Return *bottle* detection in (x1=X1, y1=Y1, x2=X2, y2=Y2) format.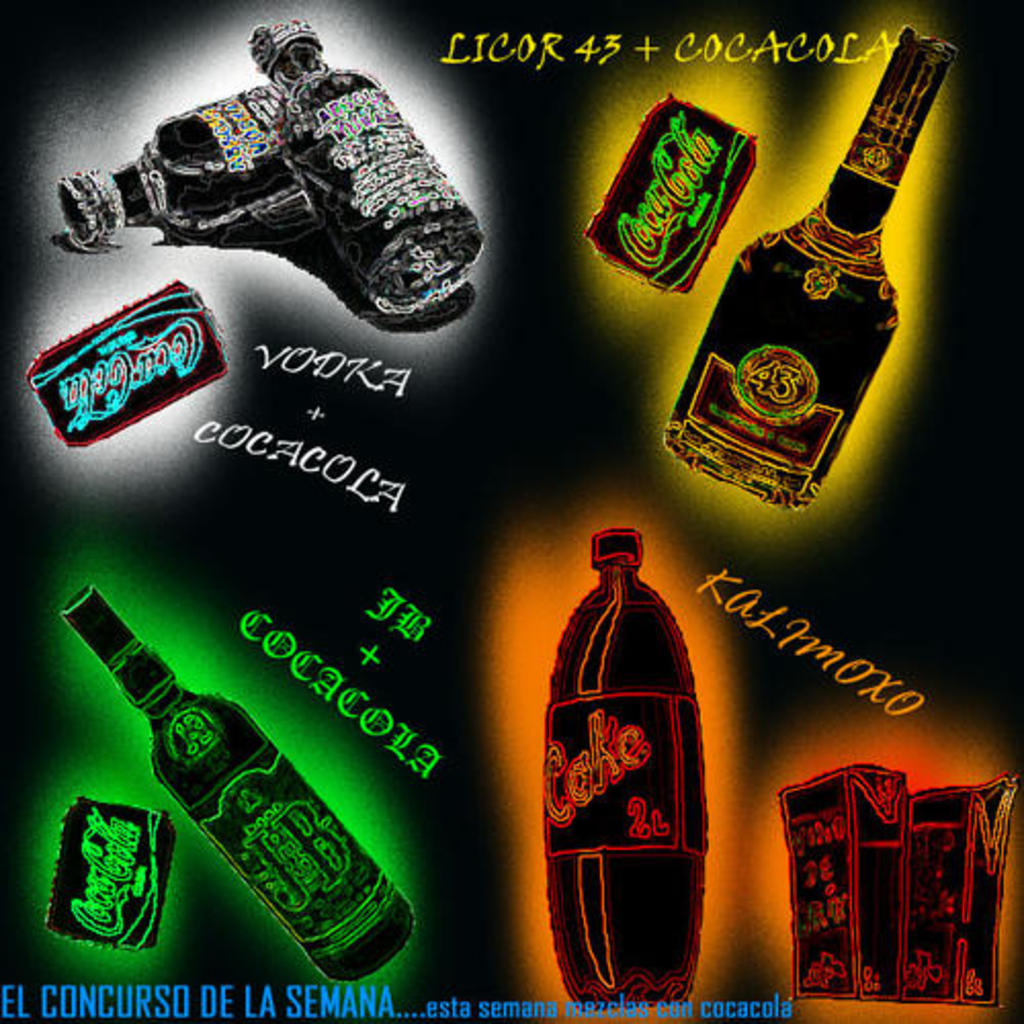
(x1=248, y1=14, x2=494, y2=305).
